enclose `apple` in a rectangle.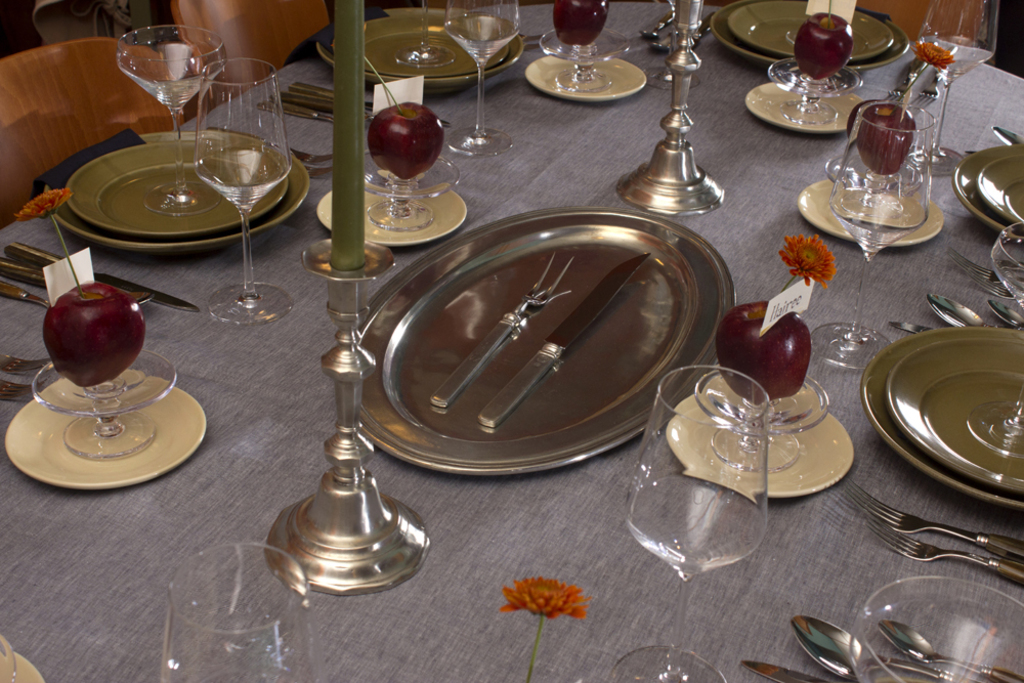
(left=709, top=300, right=813, bottom=405).
